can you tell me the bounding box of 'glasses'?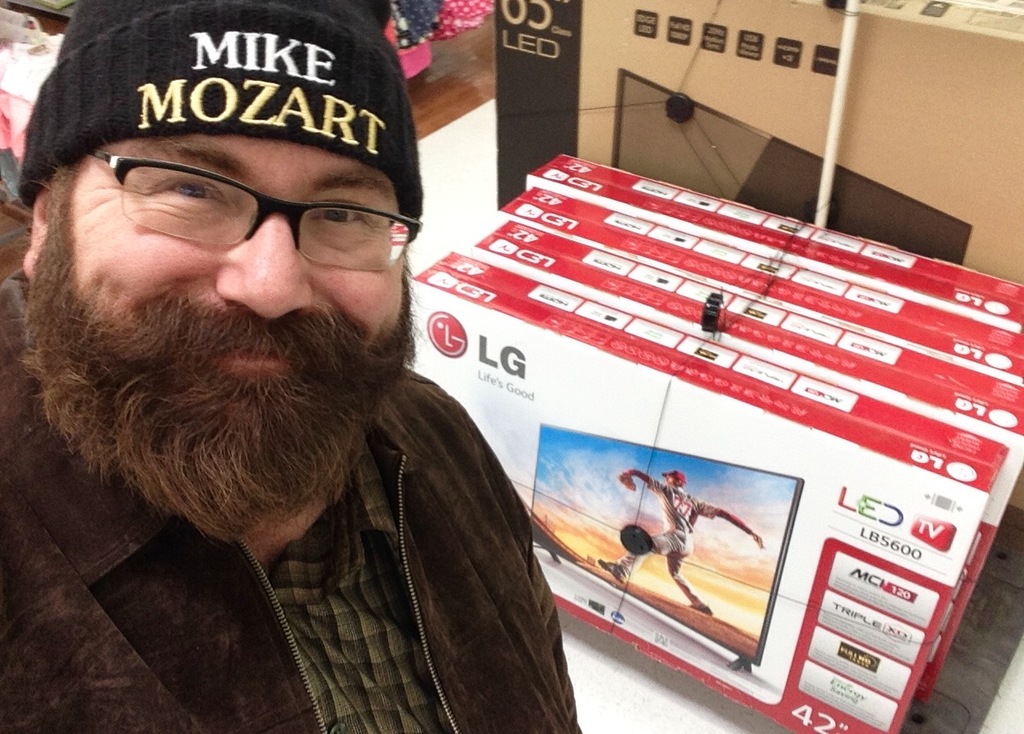
[left=58, top=156, right=402, bottom=255].
